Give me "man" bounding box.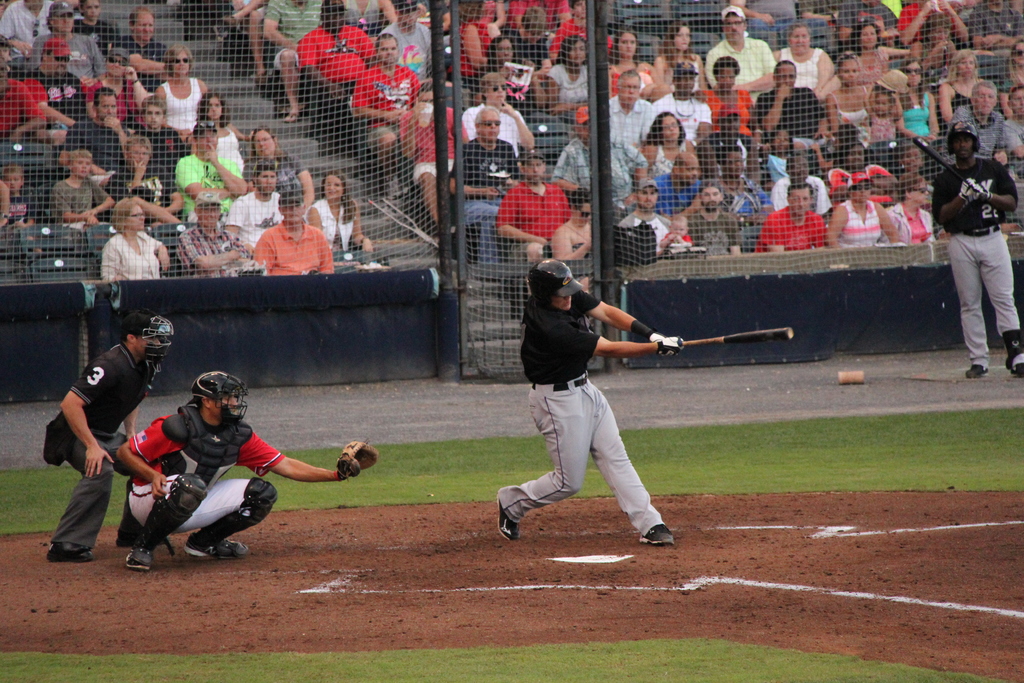
rect(63, 83, 143, 188).
